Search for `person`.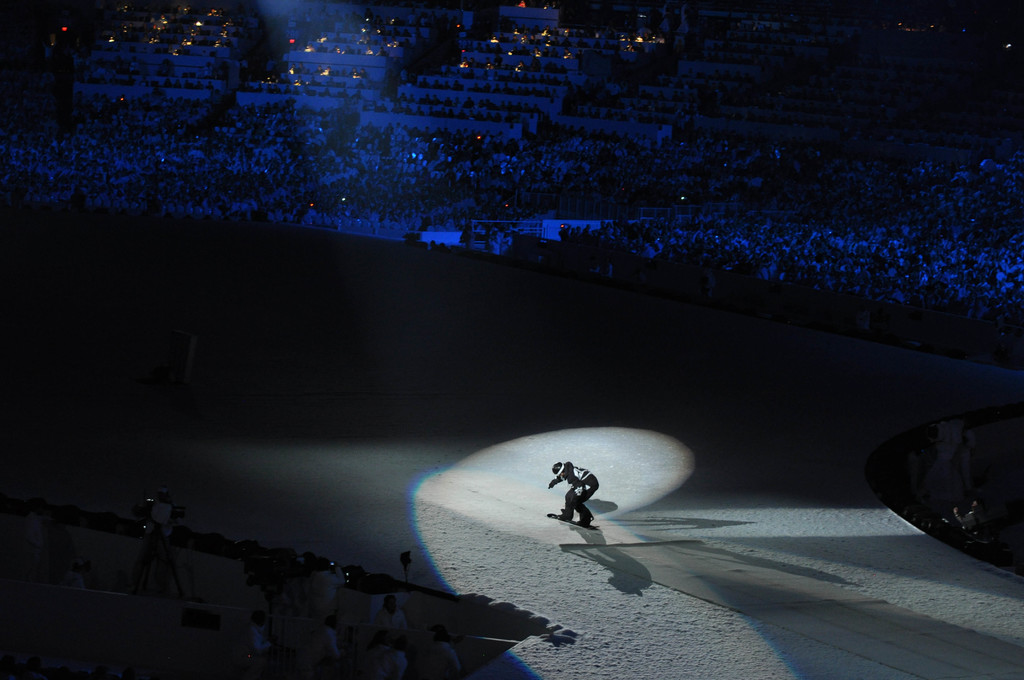
Found at box(545, 465, 623, 551).
